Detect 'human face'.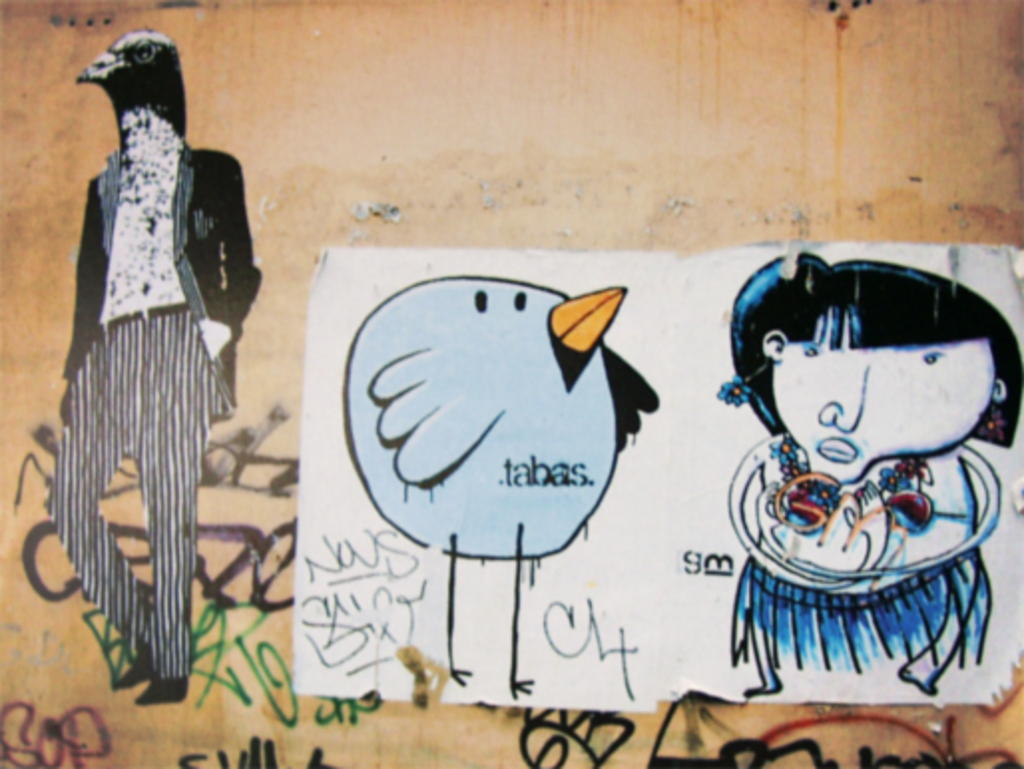
Detected at bbox=(773, 309, 996, 484).
